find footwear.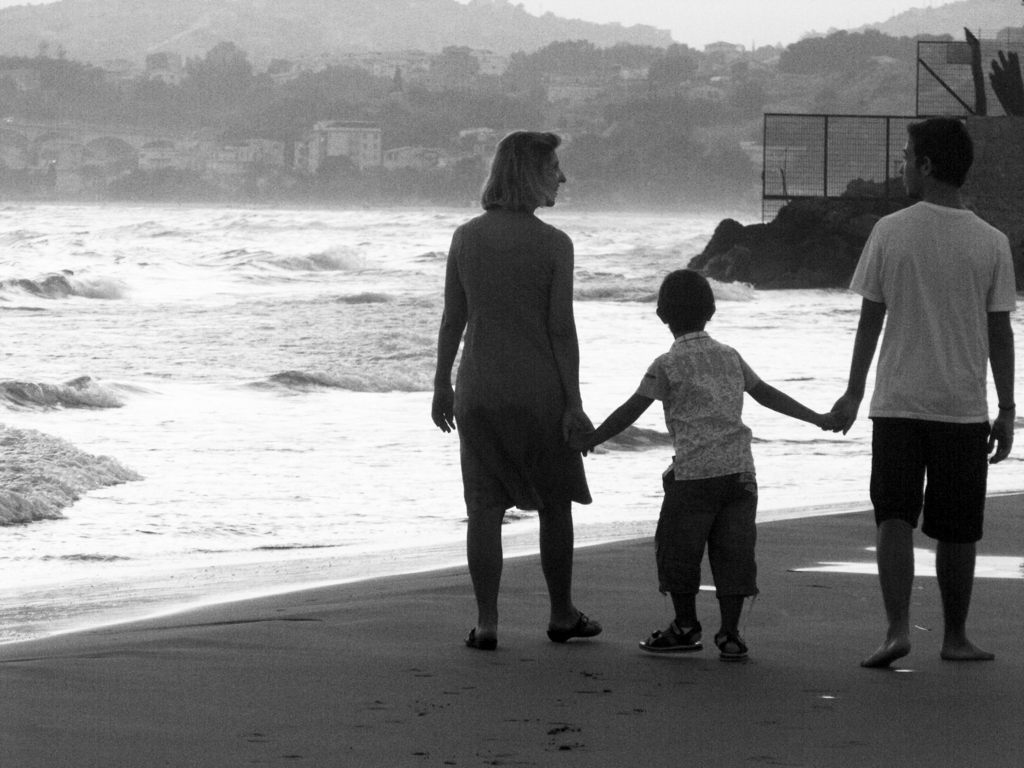
x1=546 y1=607 x2=607 y2=642.
